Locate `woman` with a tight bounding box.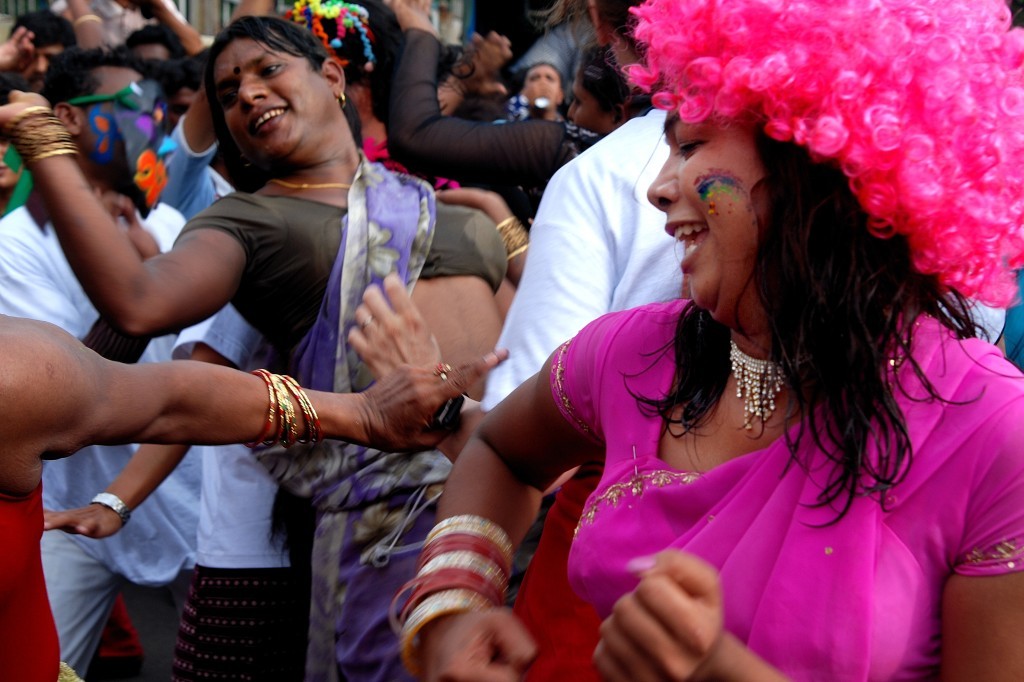
[left=423, top=22, right=1011, bottom=681].
